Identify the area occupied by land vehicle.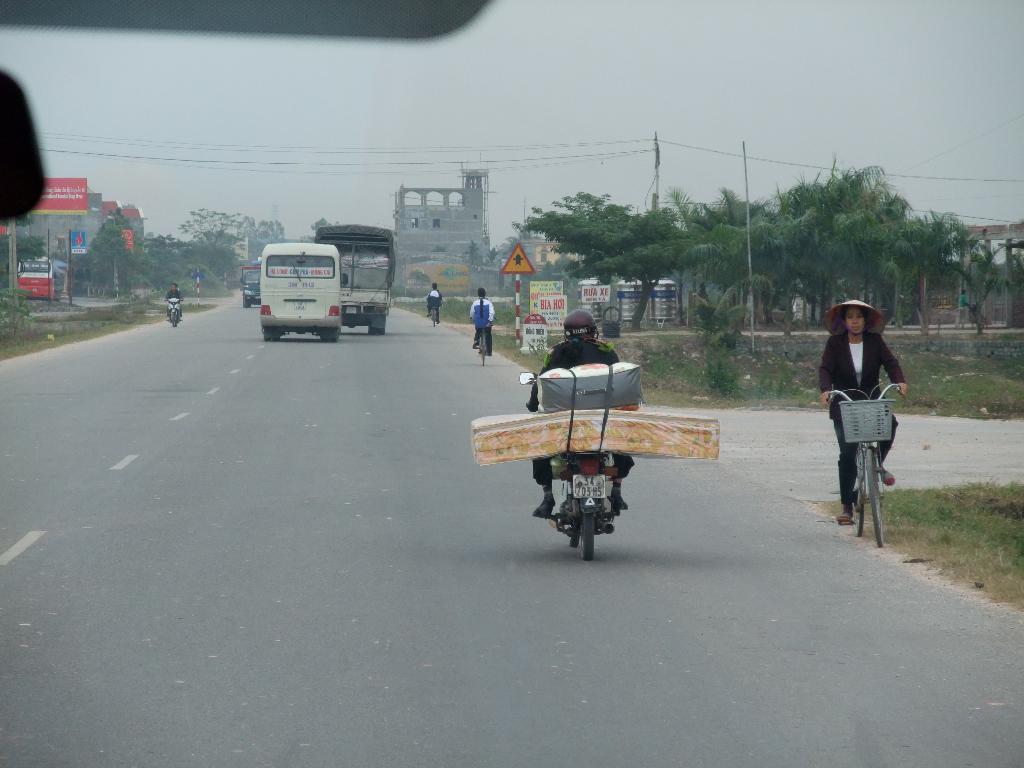
Area: {"x1": 477, "y1": 316, "x2": 495, "y2": 367}.
